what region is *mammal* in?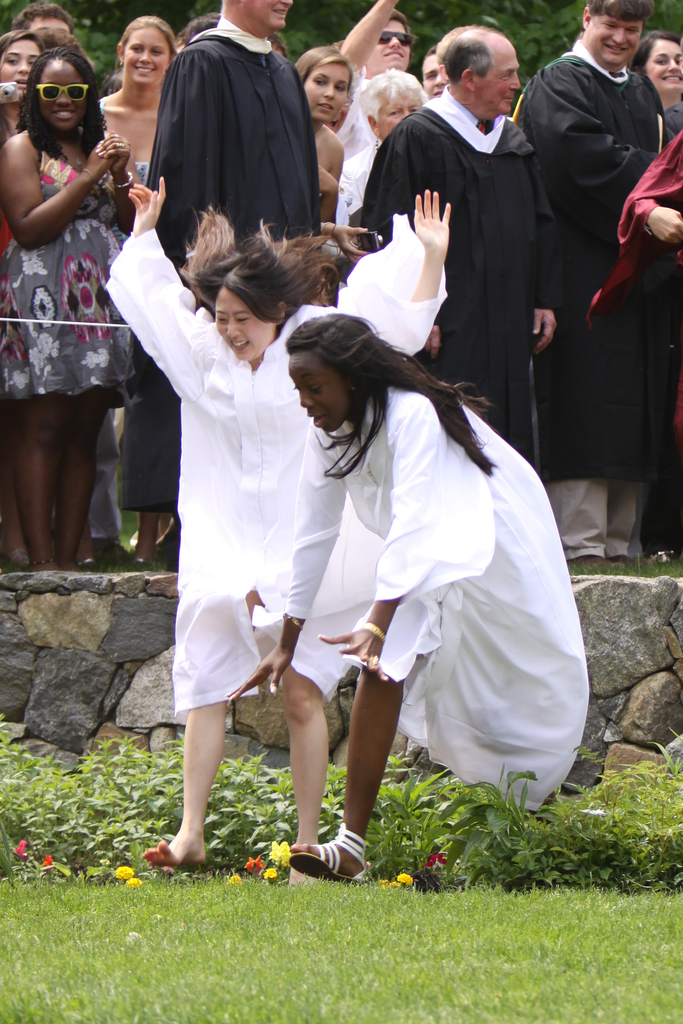
(x1=347, y1=0, x2=414, y2=92).
